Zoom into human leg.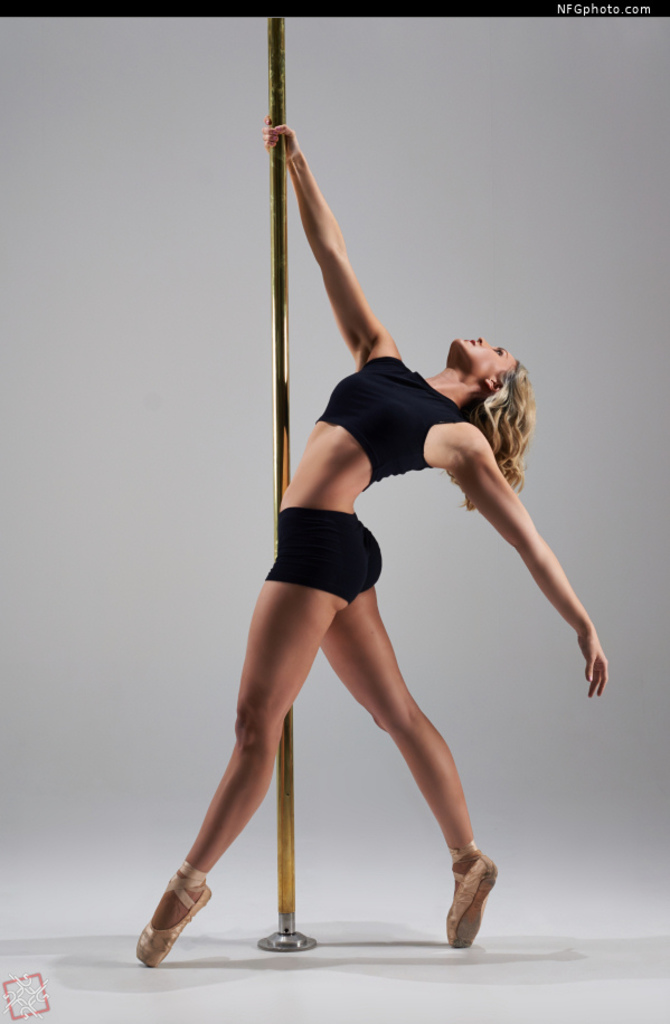
Zoom target: crop(322, 522, 493, 946).
